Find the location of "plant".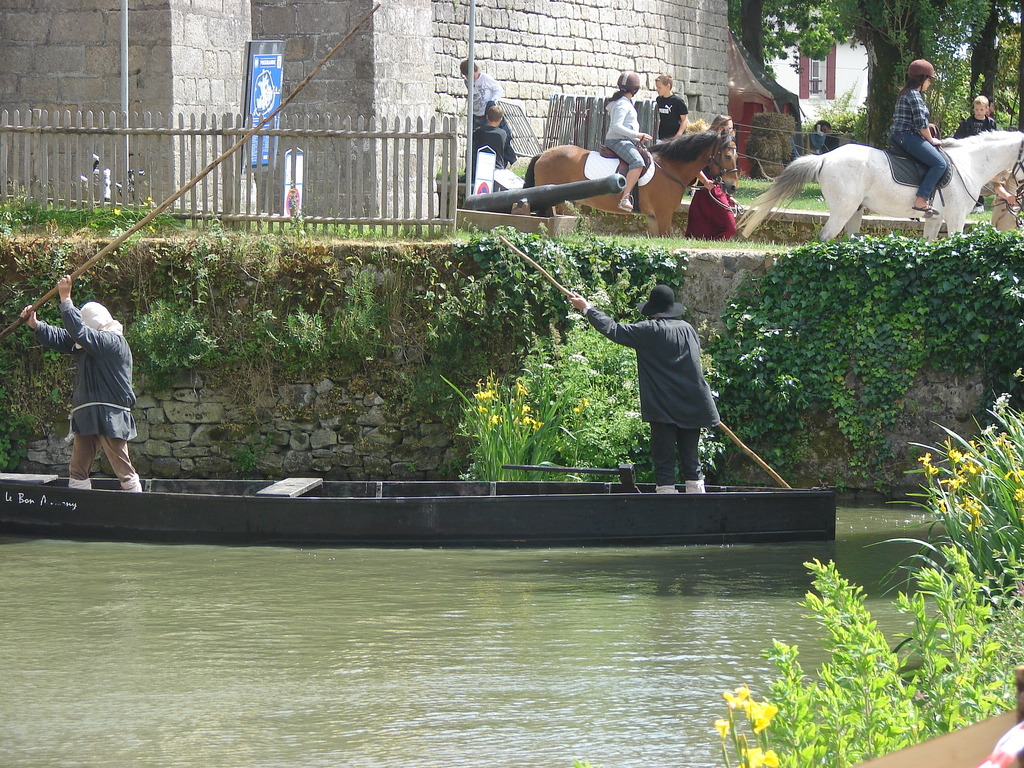
Location: region(209, 420, 282, 483).
